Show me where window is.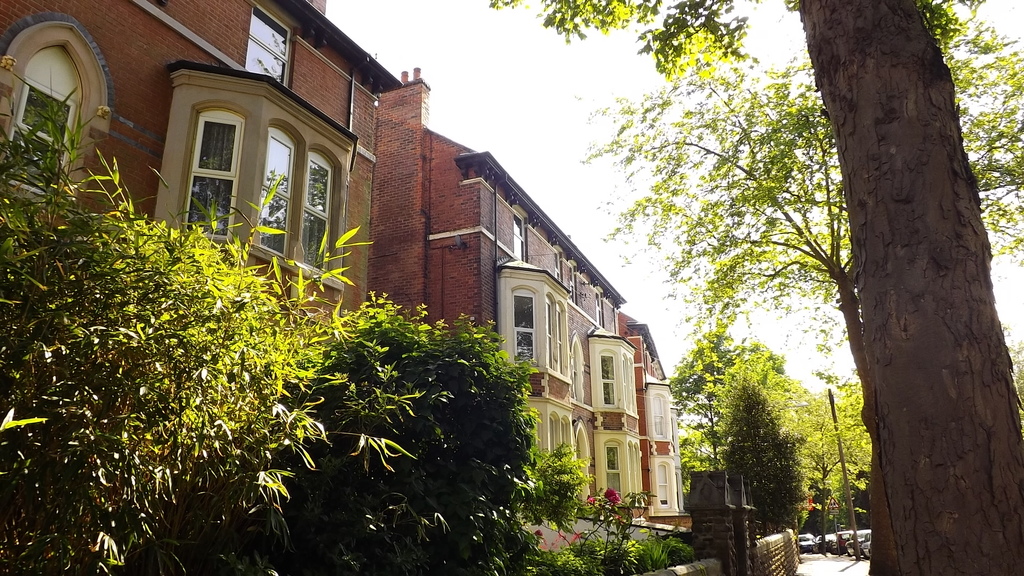
window is at x1=4, y1=81, x2=75, y2=201.
